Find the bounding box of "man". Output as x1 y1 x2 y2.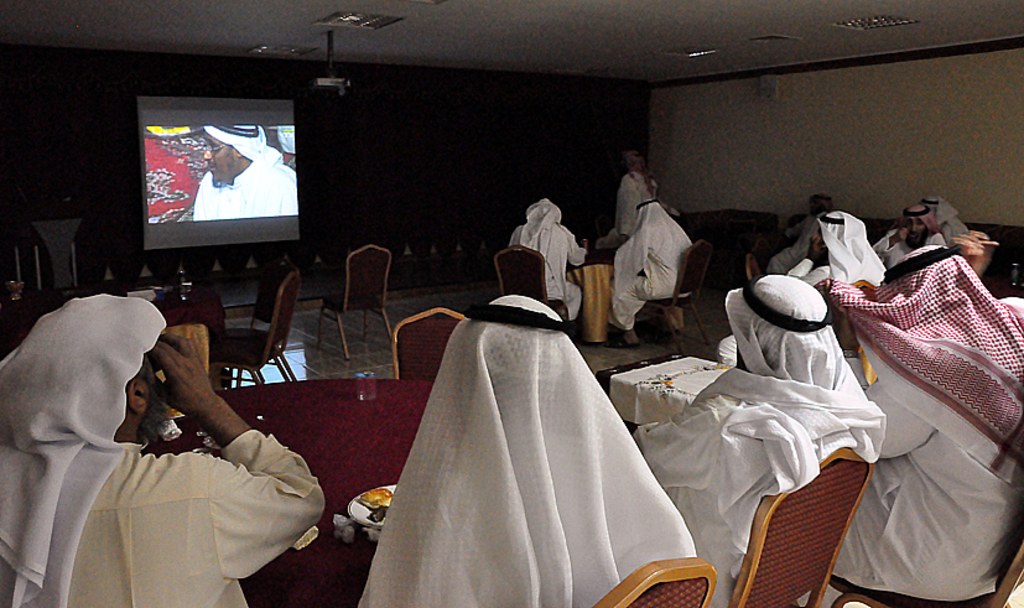
841 232 1023 603.
